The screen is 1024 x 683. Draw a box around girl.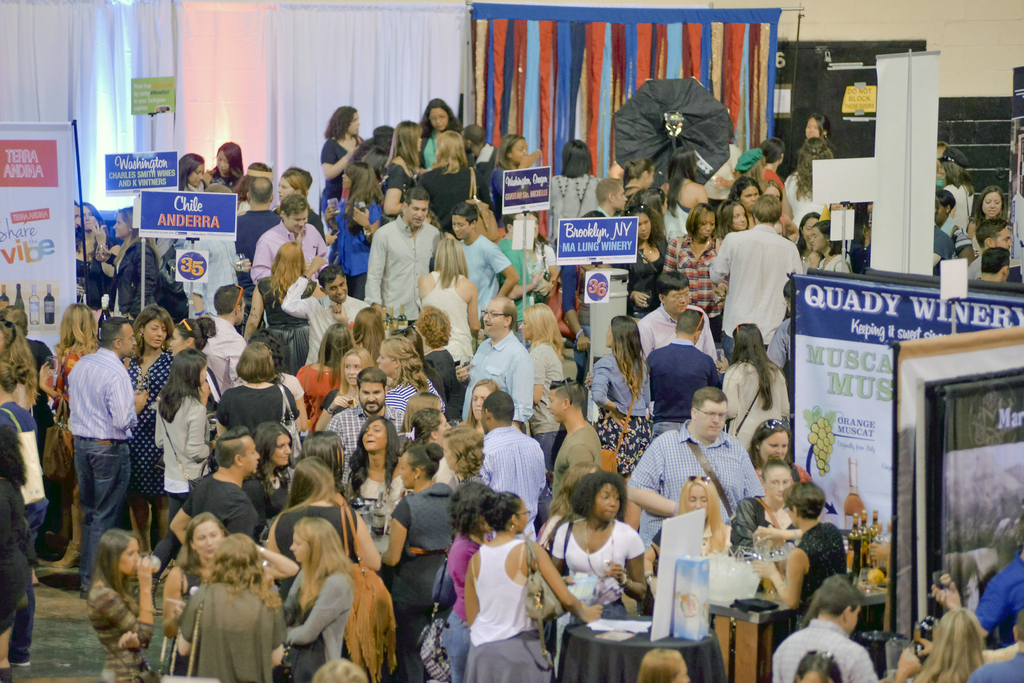
(316,347,375,436).
